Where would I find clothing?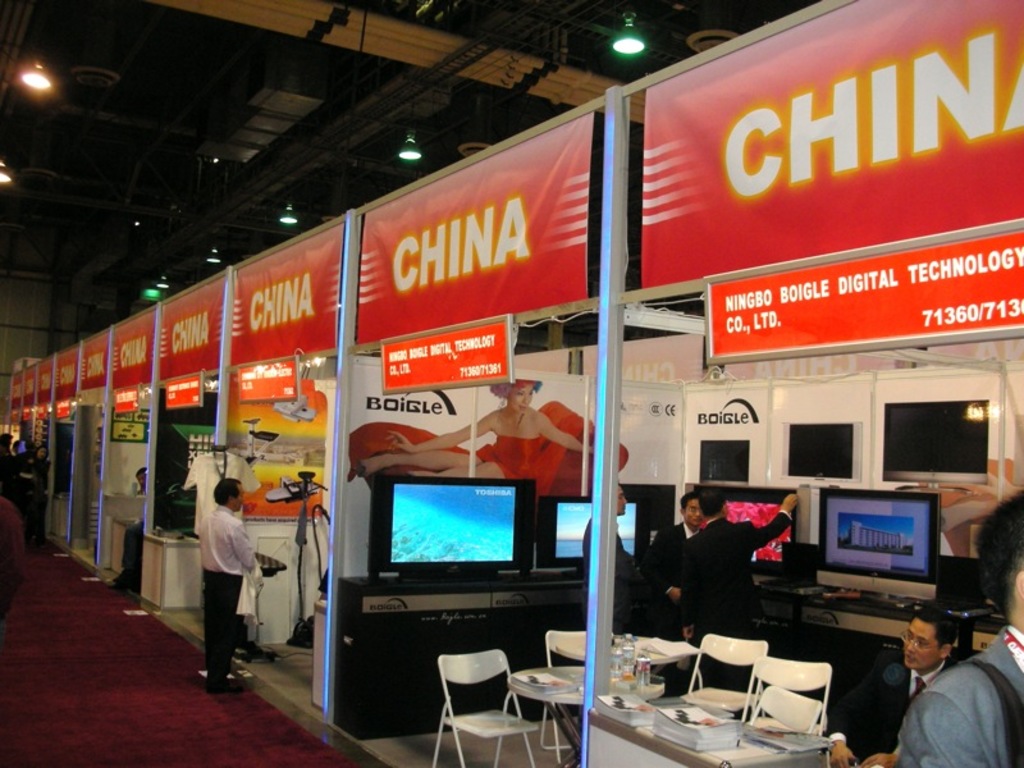
At select_region(644, 525, 700, 640).
